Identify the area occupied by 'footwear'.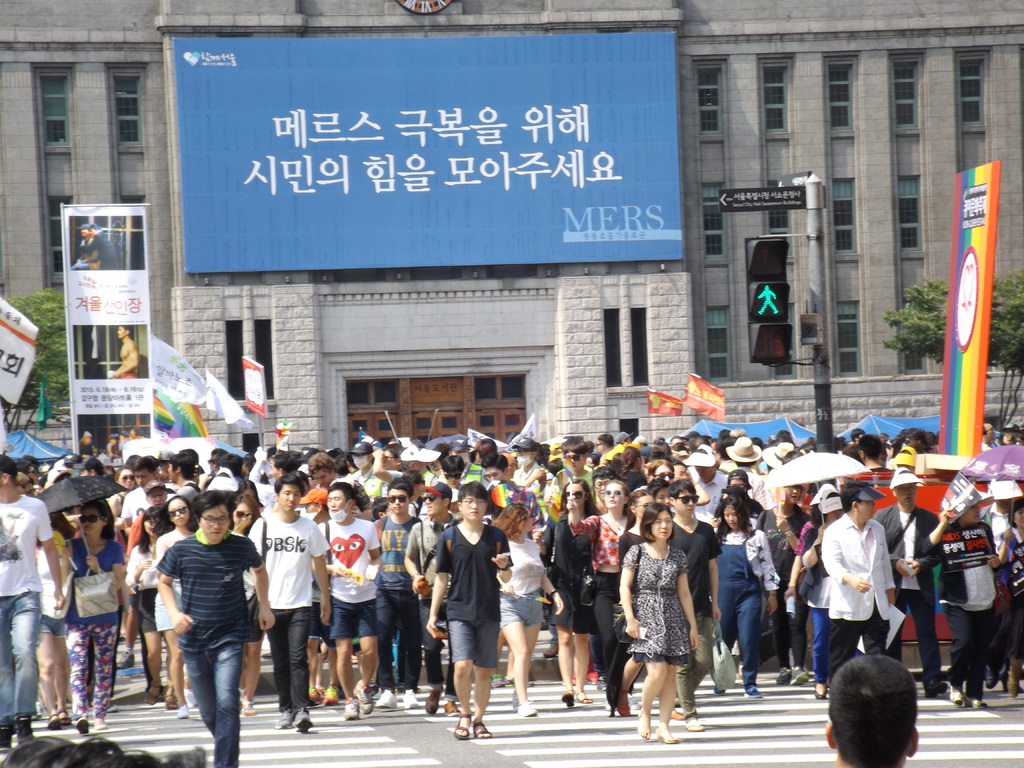
Area: <box>561,689,570,706</box>.
